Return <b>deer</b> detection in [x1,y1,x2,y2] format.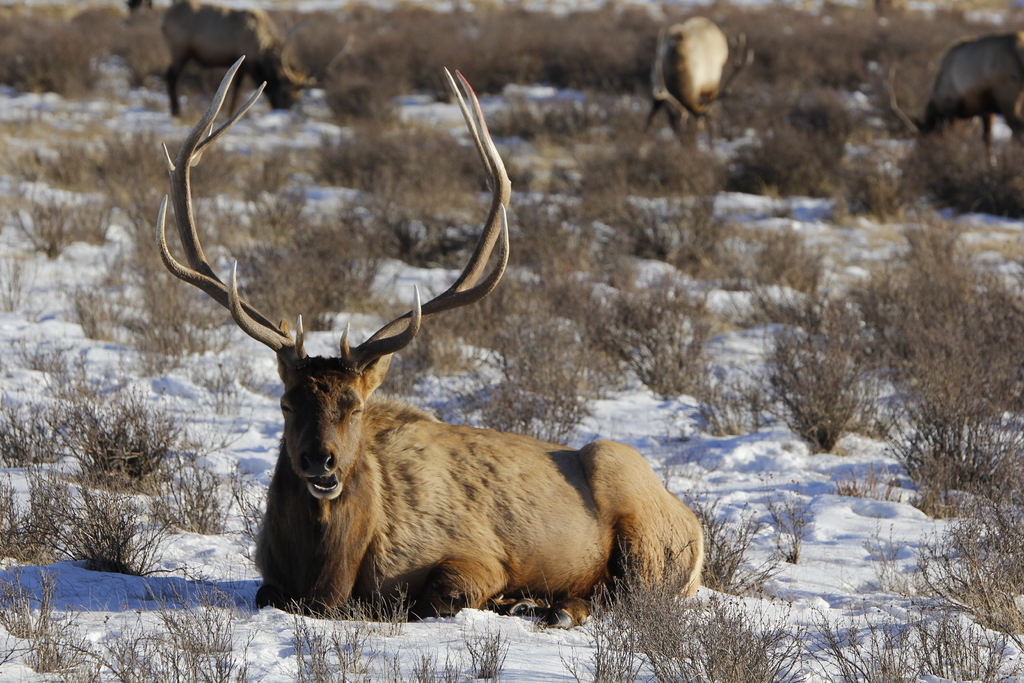
[156,51,704,619].
